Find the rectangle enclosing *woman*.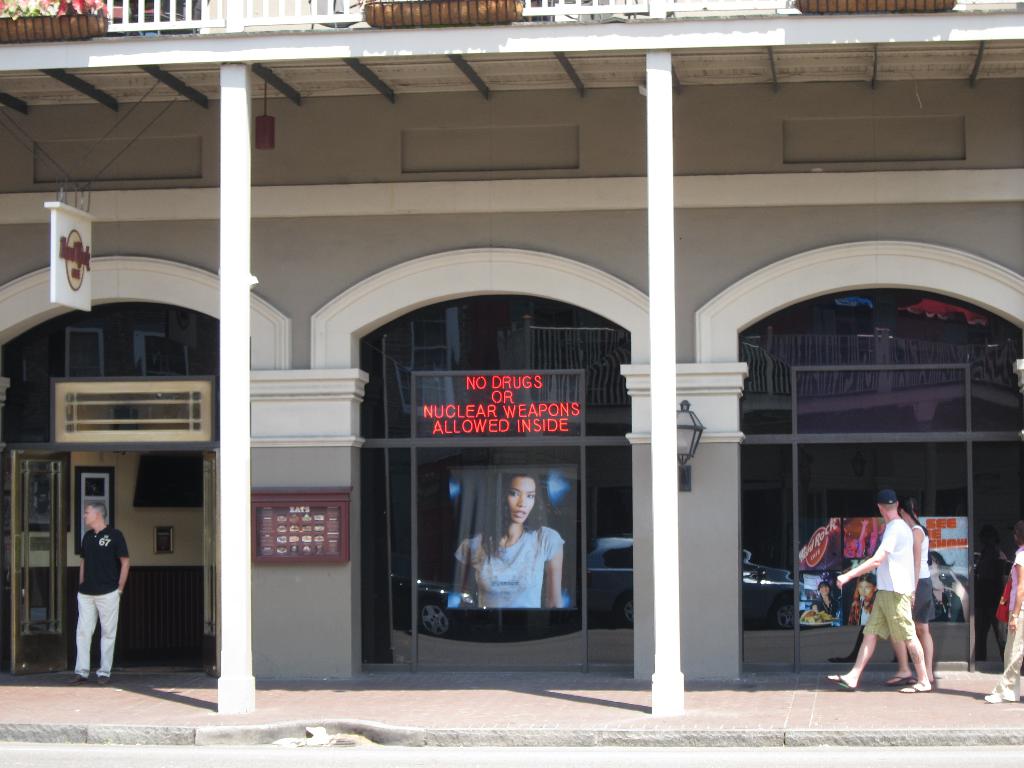
bbox=(810, 581, 838, 621).
